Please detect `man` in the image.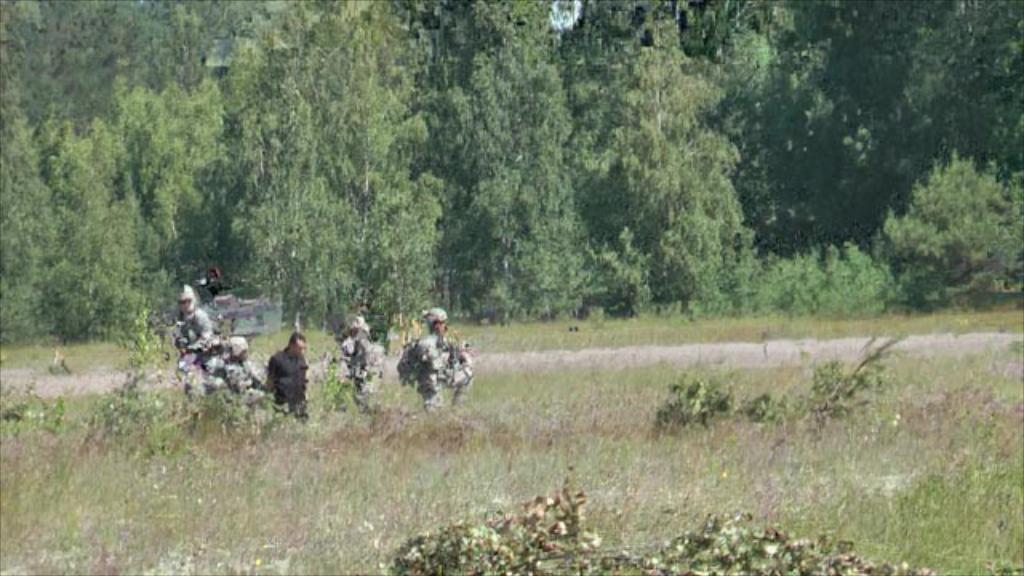
left=213, top=331, right=267, bottom=400.
